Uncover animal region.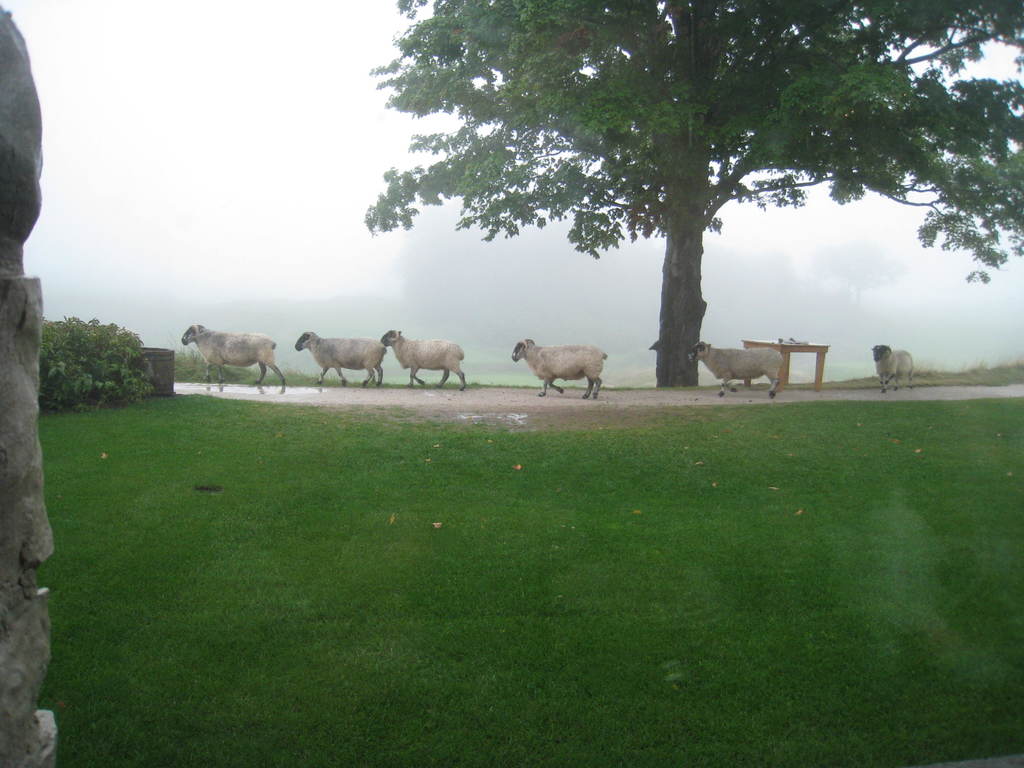
Uncovered: 689,340,784,400.
